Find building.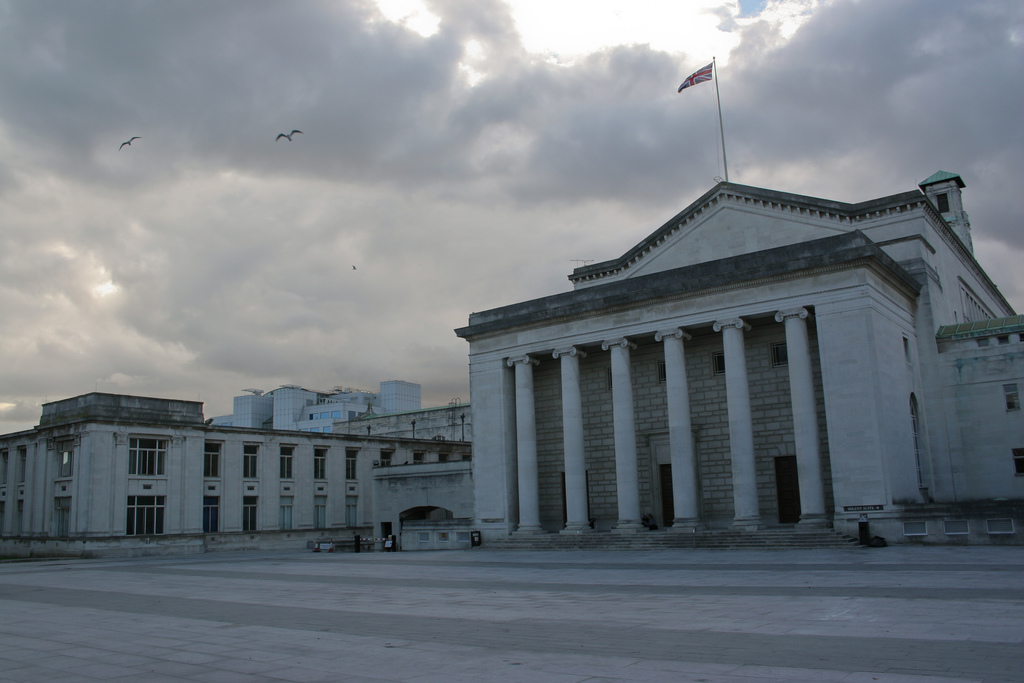
BBox(212, 379, 420, 432).
